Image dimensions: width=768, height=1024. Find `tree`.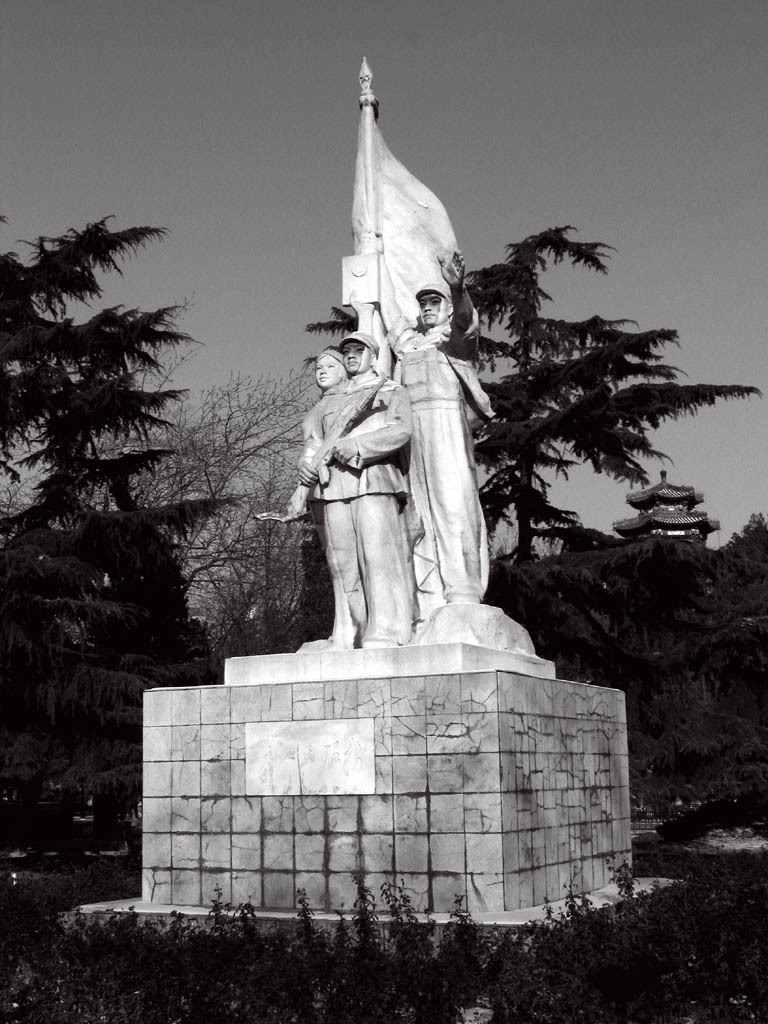
{"x1": 495, "y1": 507, "x2": 767, "y2": 702}.
